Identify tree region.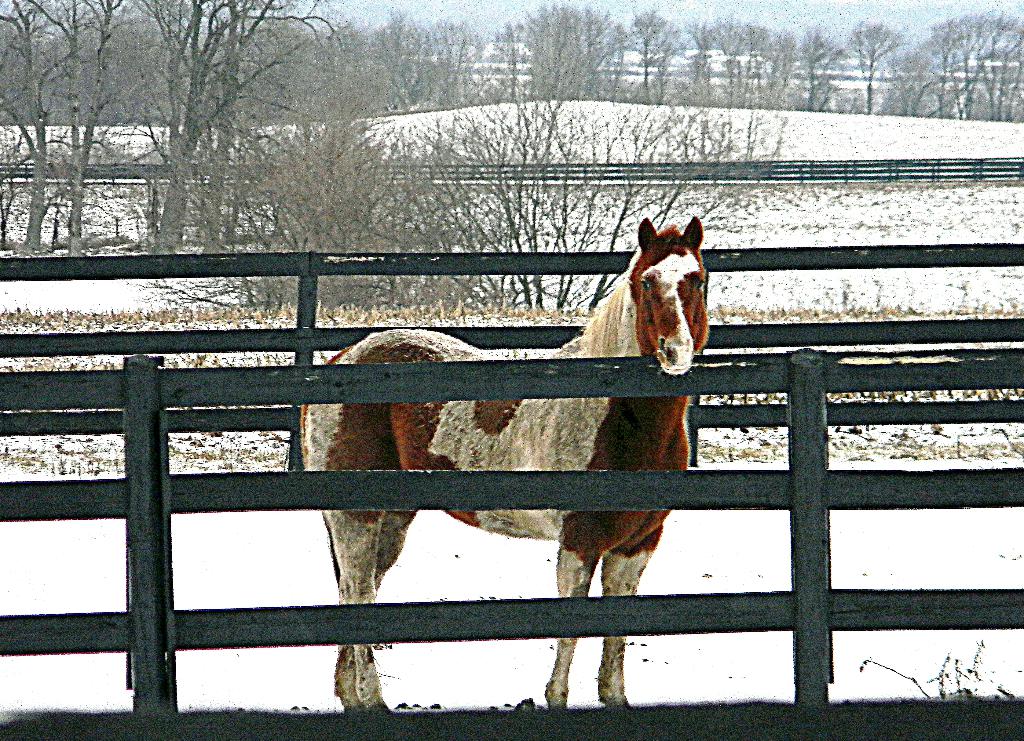
Region: <bbox>770, 22, 797, 110</bbox>.
